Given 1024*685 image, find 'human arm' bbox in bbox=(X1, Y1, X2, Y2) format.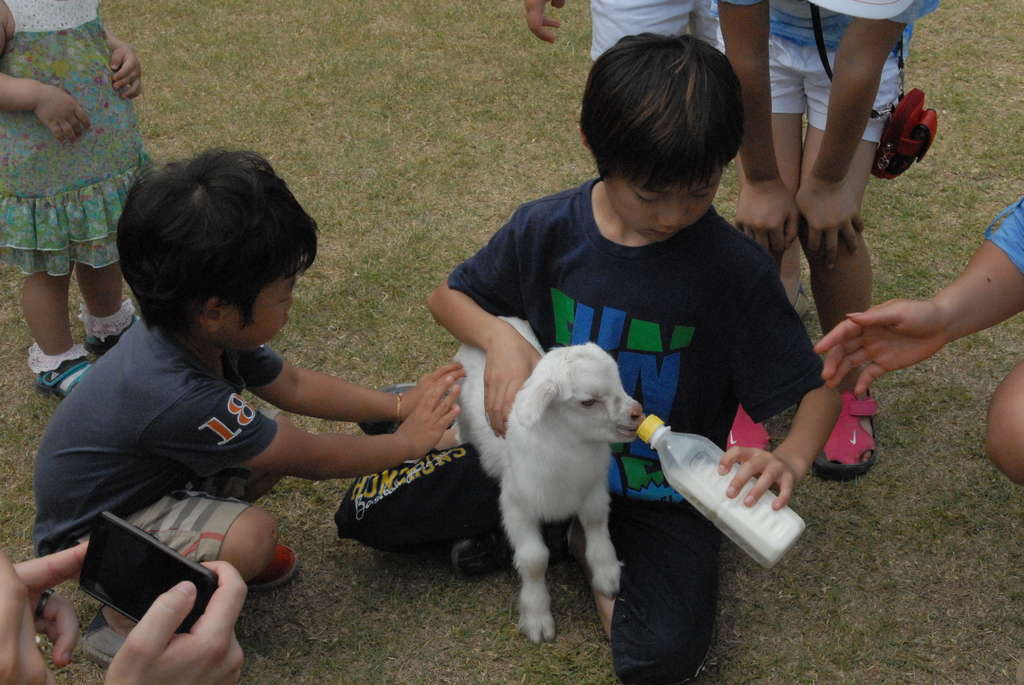
bbox=(427, 208, 543, 436).
